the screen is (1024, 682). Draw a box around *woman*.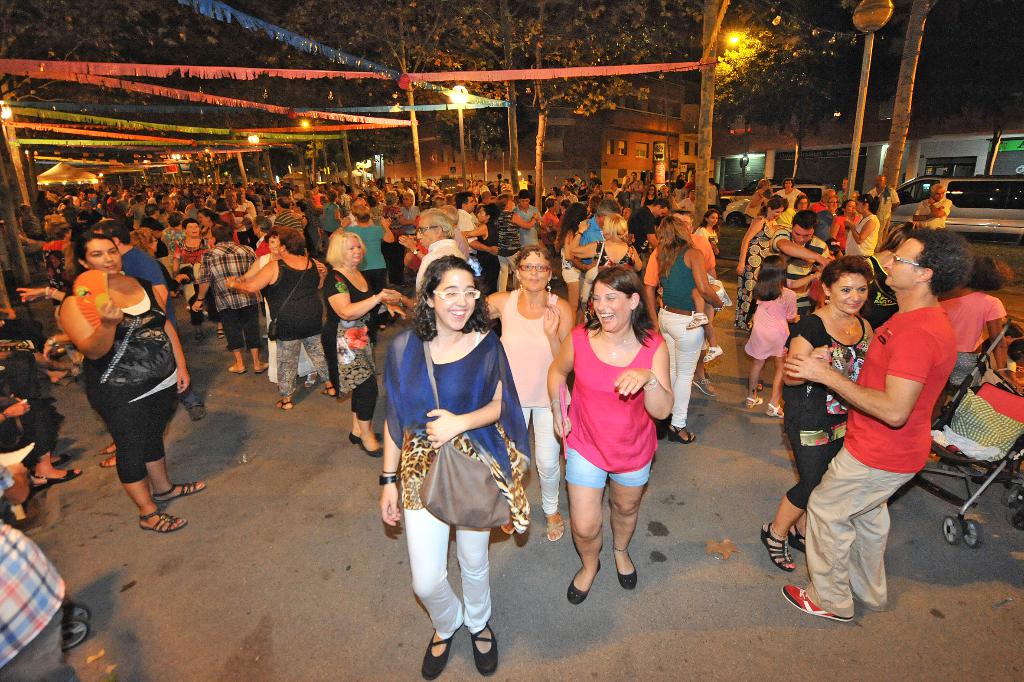
{"left": 757, "top": 259, "right": 901, "bottom": 576}.
